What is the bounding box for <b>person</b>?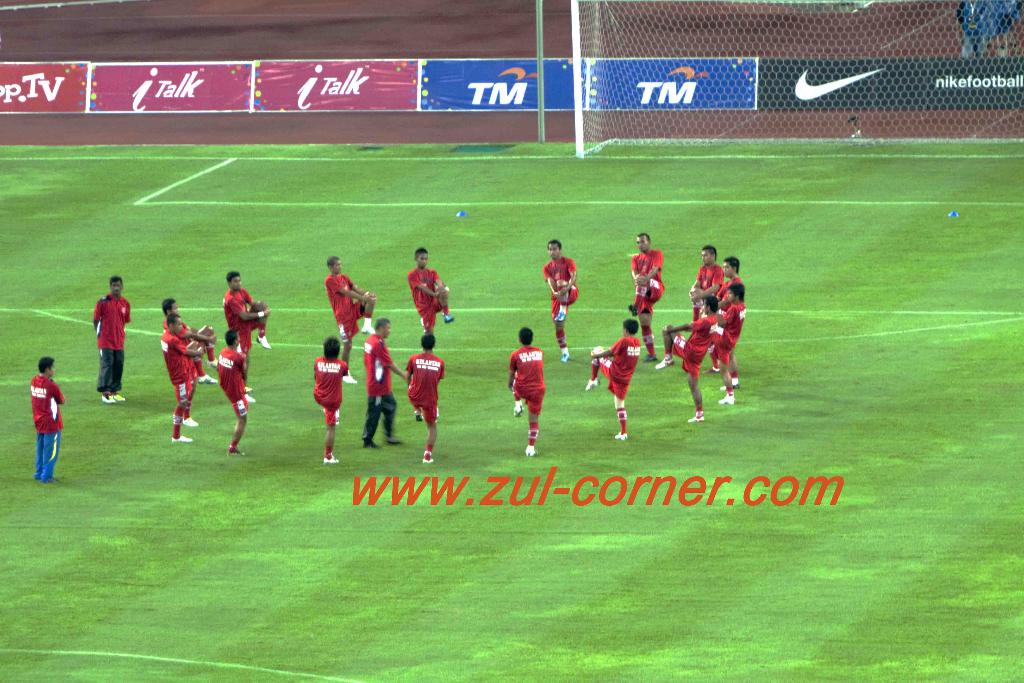
312/338/349/461.
